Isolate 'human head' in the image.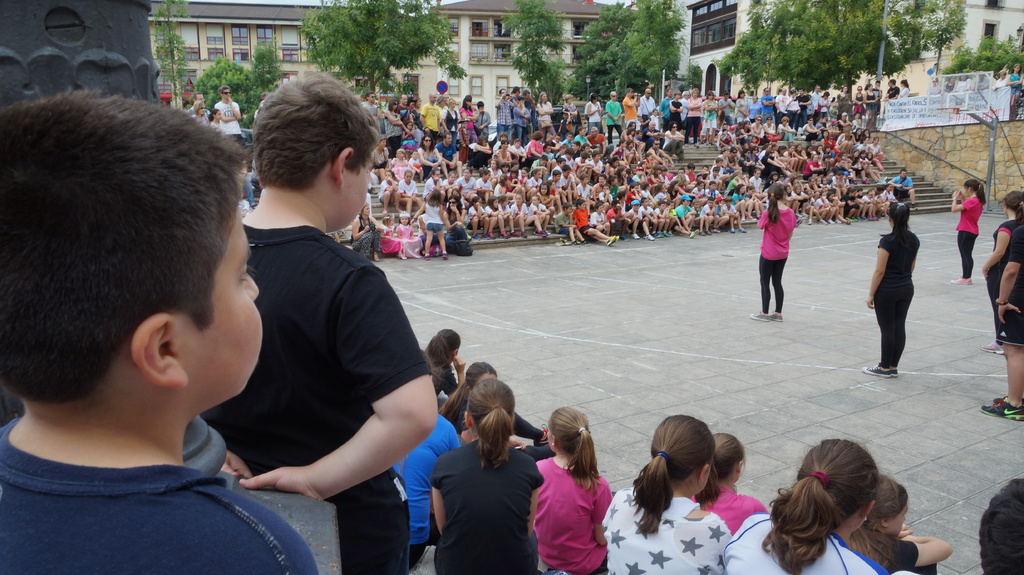
Isolated region: 396 146 405 160.
